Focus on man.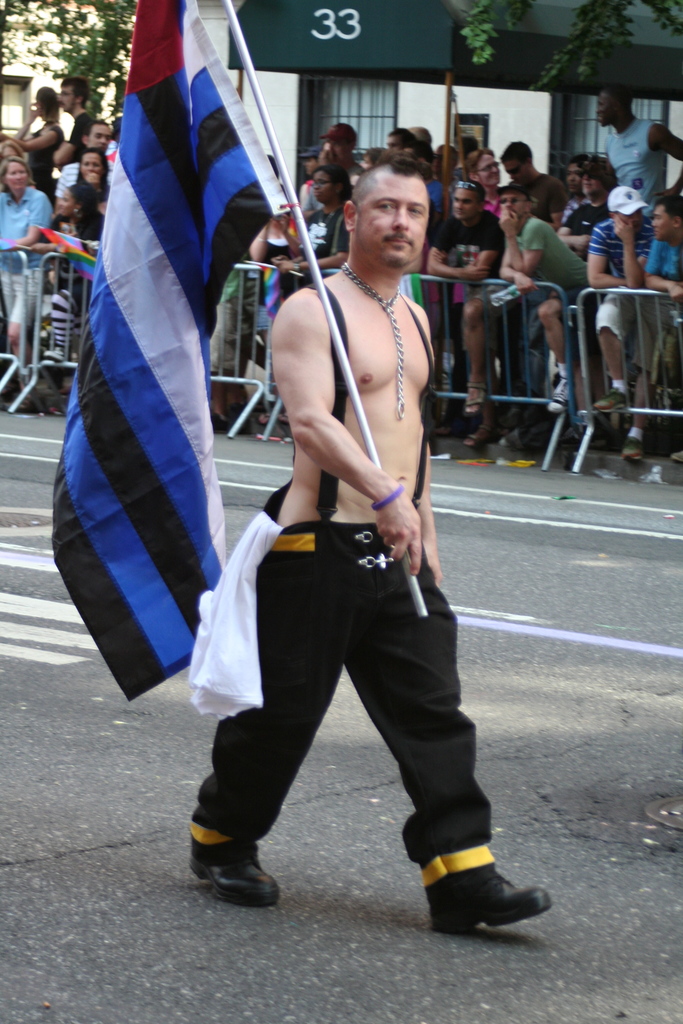
Focused at detection(499, 139, 561, 227).
